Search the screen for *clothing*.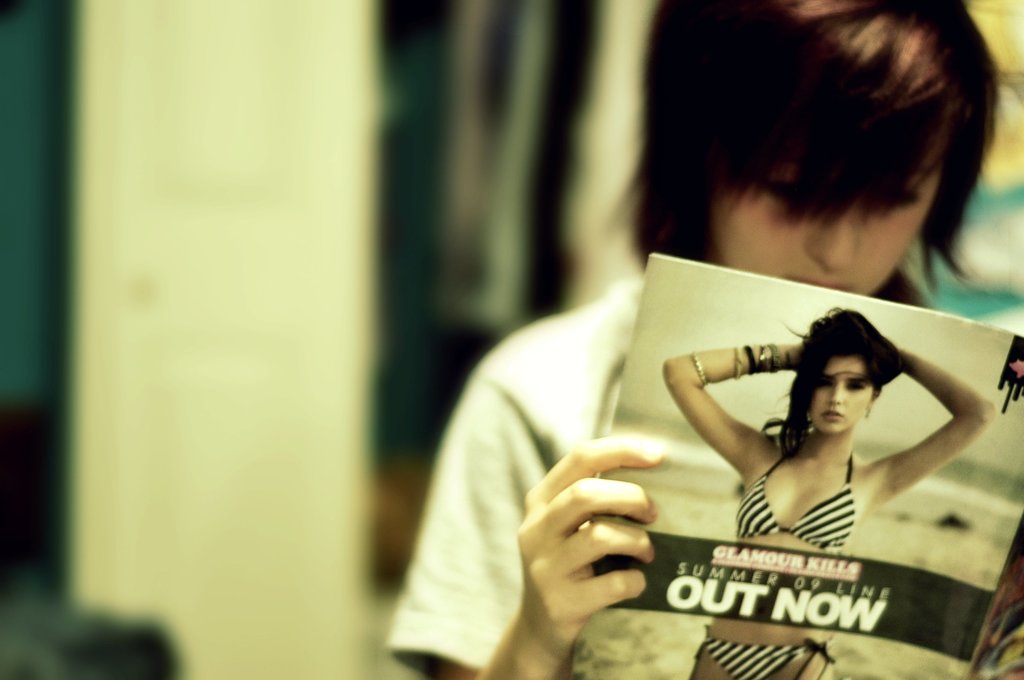
Found at [x1=735, y1=449, x2=854, y2=556].
